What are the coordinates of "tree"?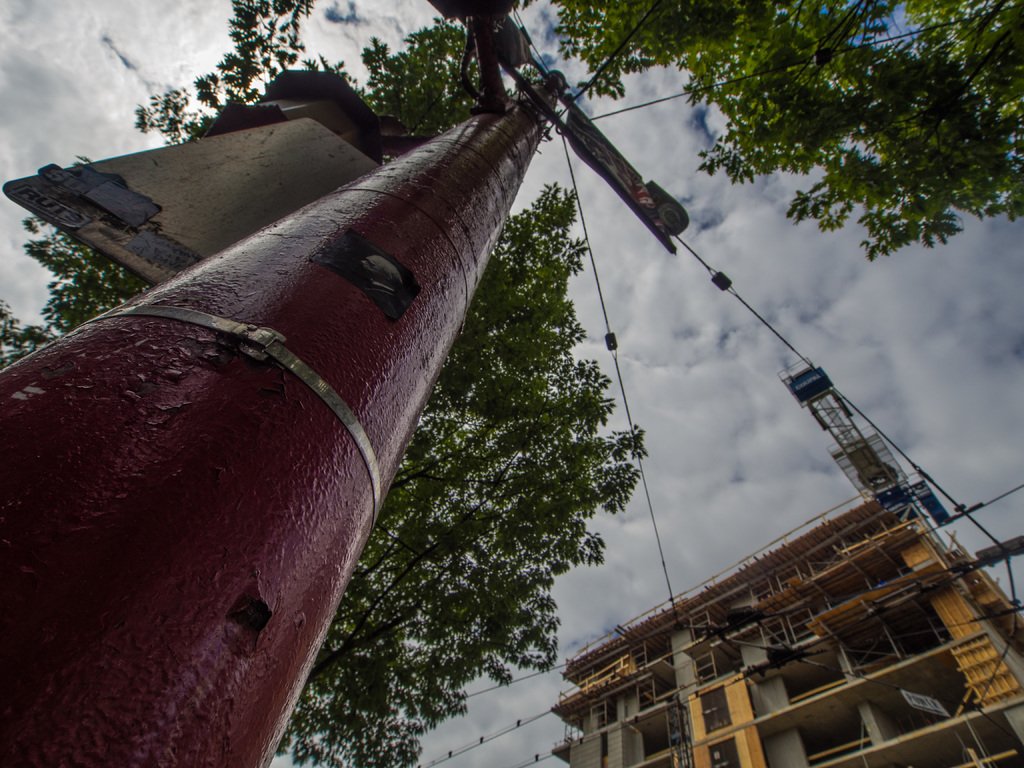
pyautogui.locateOnScreen(305, 15, 489, 148).
